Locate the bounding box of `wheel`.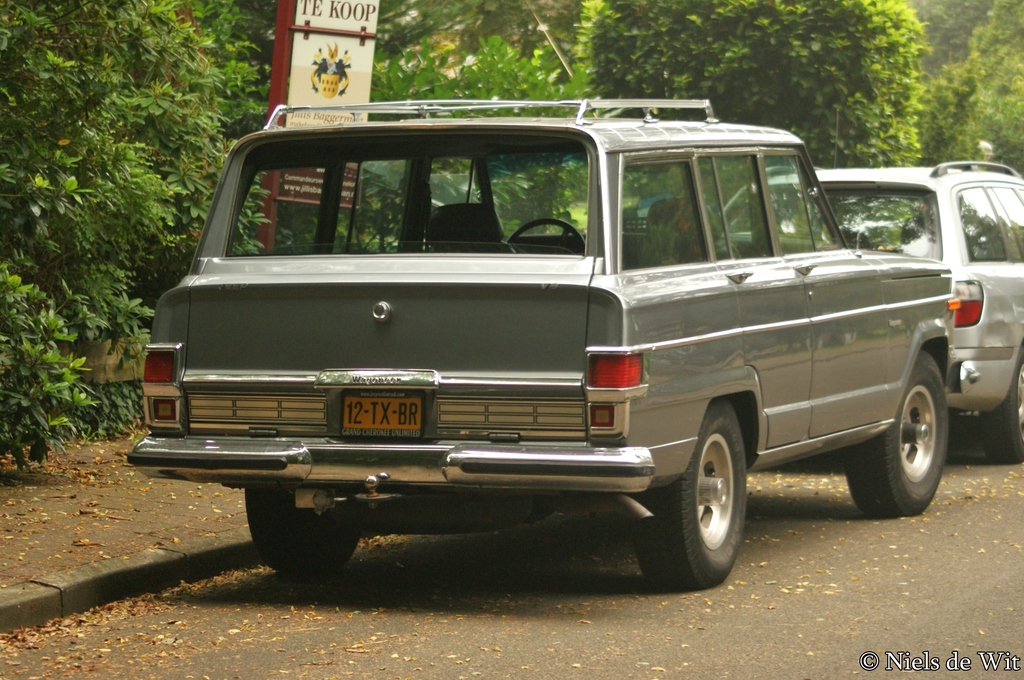
Bounding box: detection(659, 411, 768, 585).
